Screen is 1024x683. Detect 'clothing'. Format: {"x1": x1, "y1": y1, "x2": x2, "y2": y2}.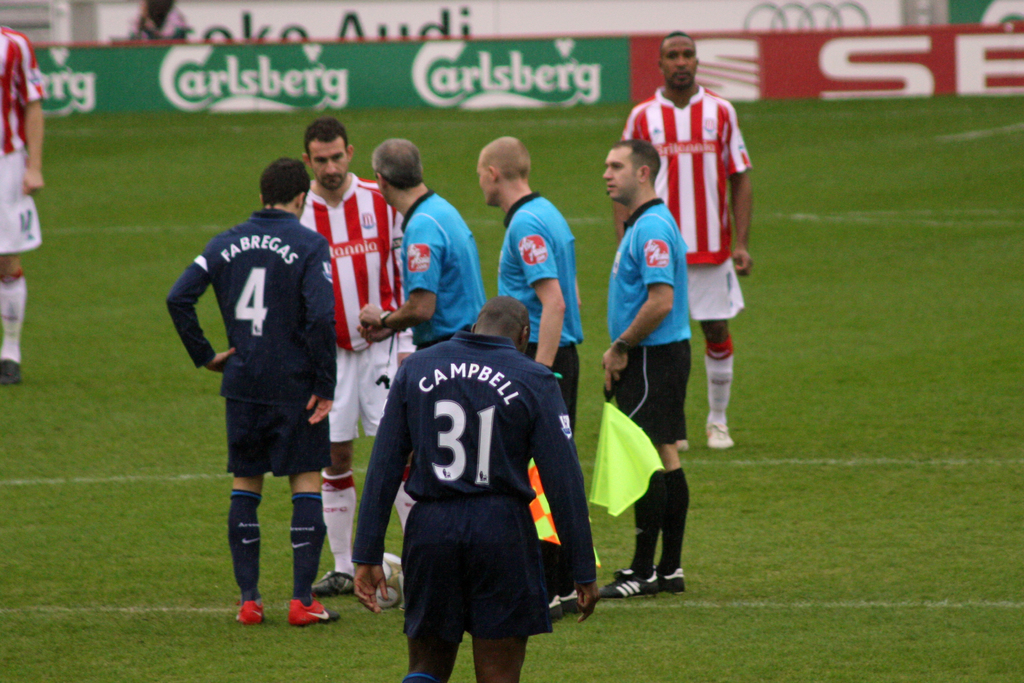
{"x1": 386, "y1": 474, "x2": 416, "y2": 534}.
